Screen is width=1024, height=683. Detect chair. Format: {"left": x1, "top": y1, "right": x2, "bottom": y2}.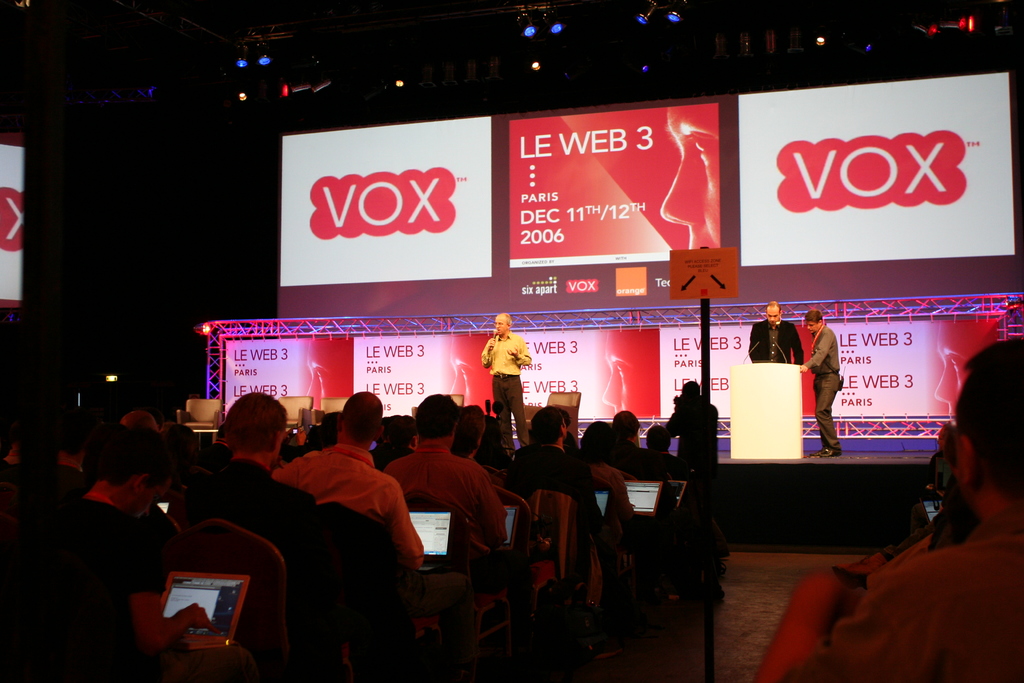
{"left": 487, "top": 480, "right": 545, "bottom": 648}.
